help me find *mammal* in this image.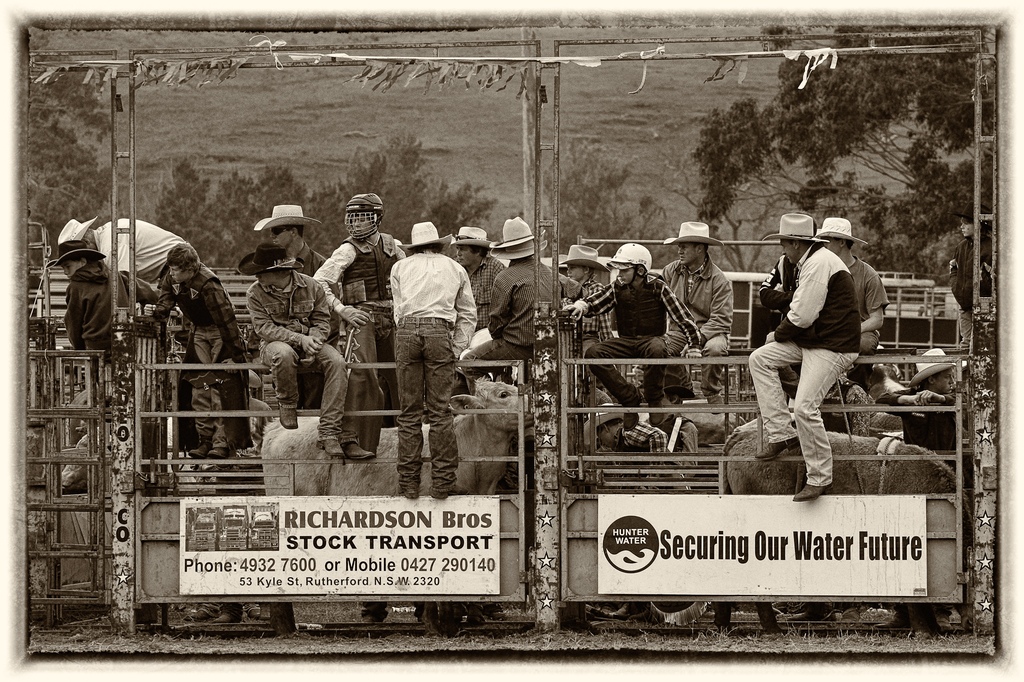
Found it: x1=557 y1=252 x2=615 y2=381.
